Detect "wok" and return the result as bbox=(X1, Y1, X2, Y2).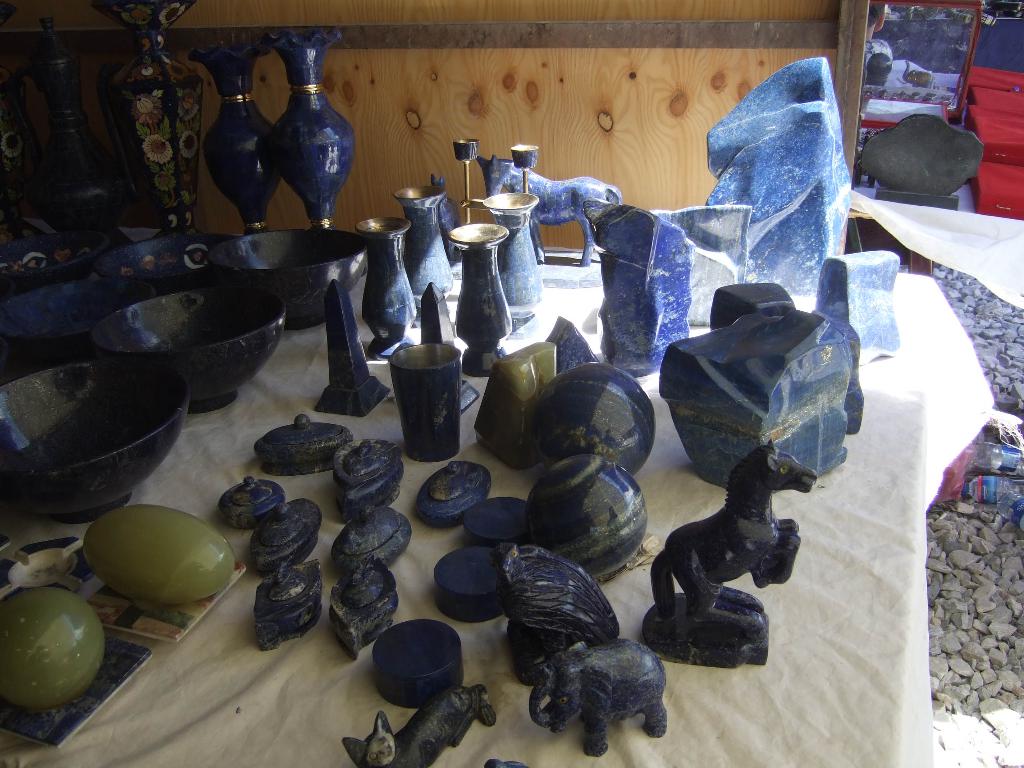
bbox=(0, 364, 200, 525).
